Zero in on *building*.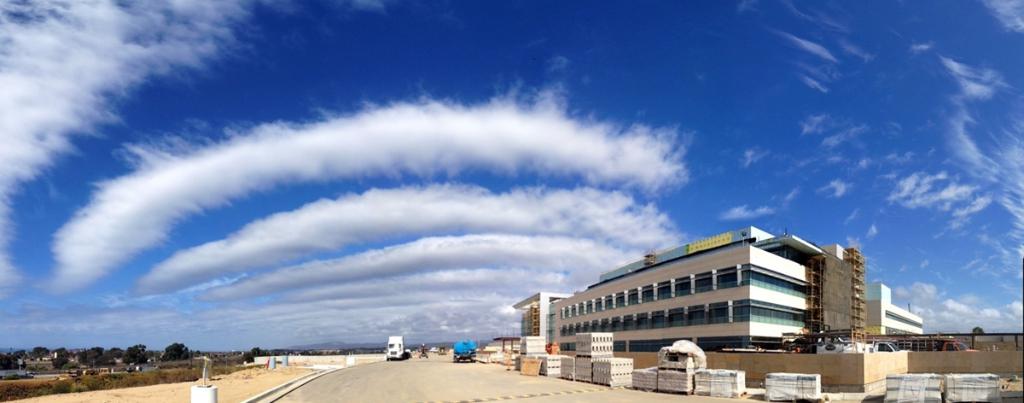
Zeroed in: {"left": 520, "top": 223, "right": 923, "bottom": 360}.
